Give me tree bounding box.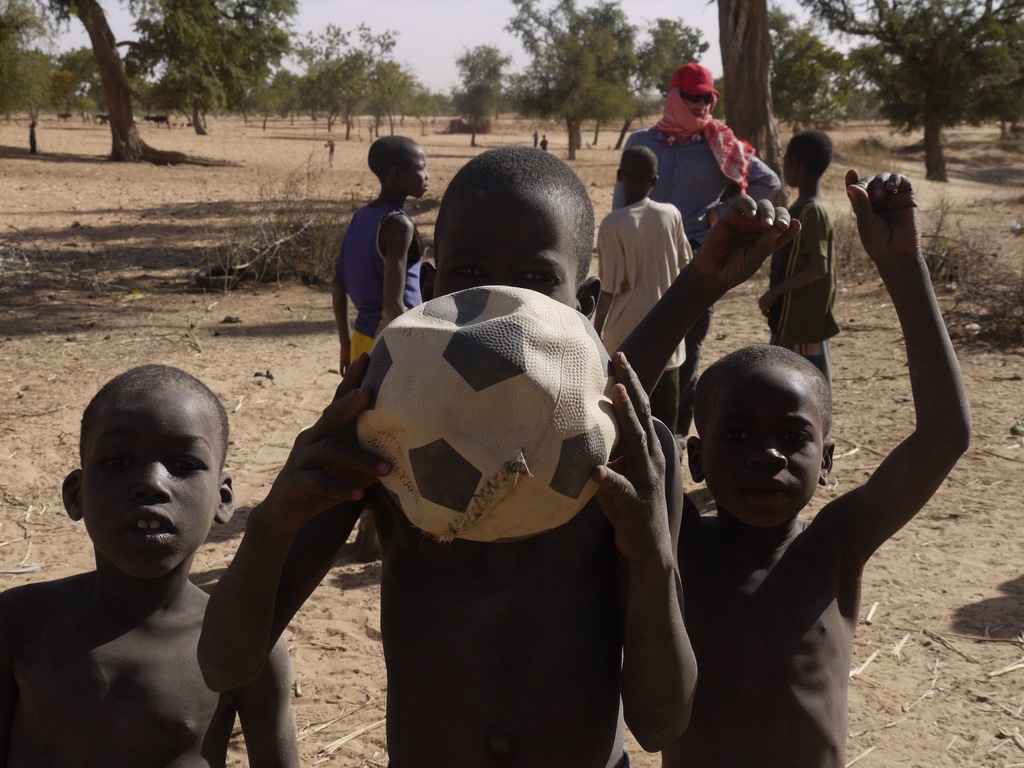
(x1=268, y1=15, x2=446, y2=140).
